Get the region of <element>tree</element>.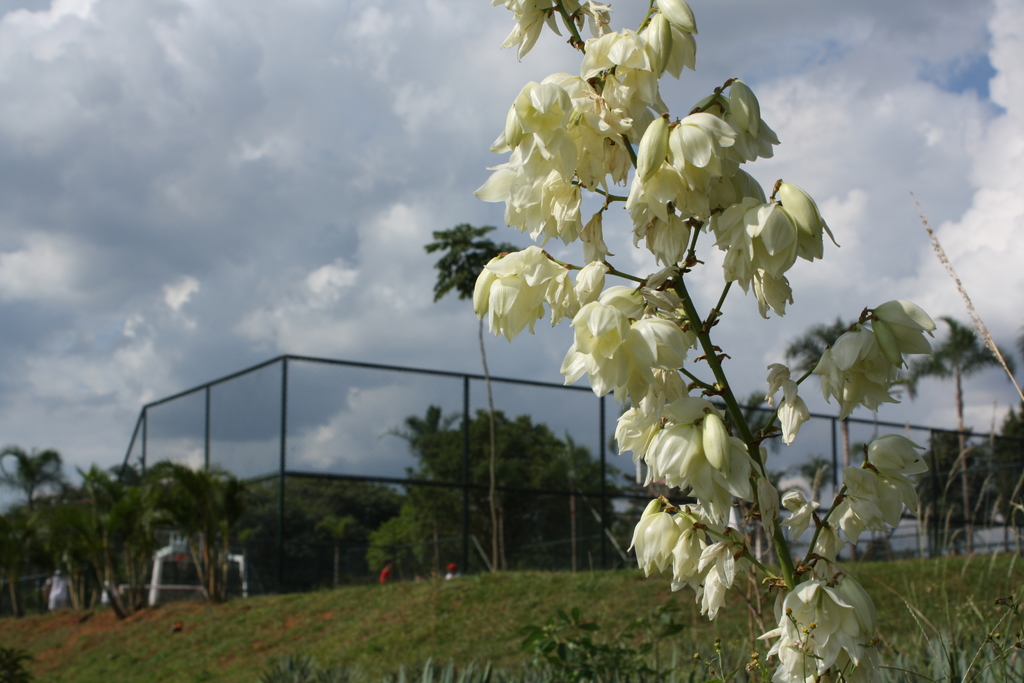
[791,456,871,562].
